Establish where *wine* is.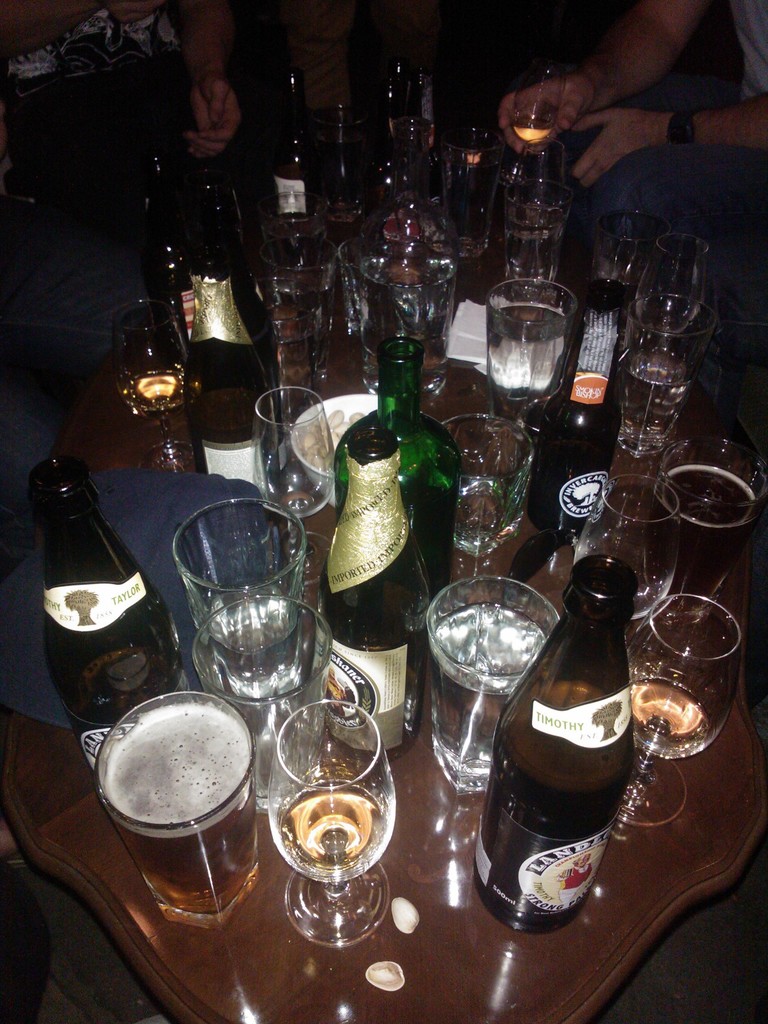
Established at (471,540,637,927).
